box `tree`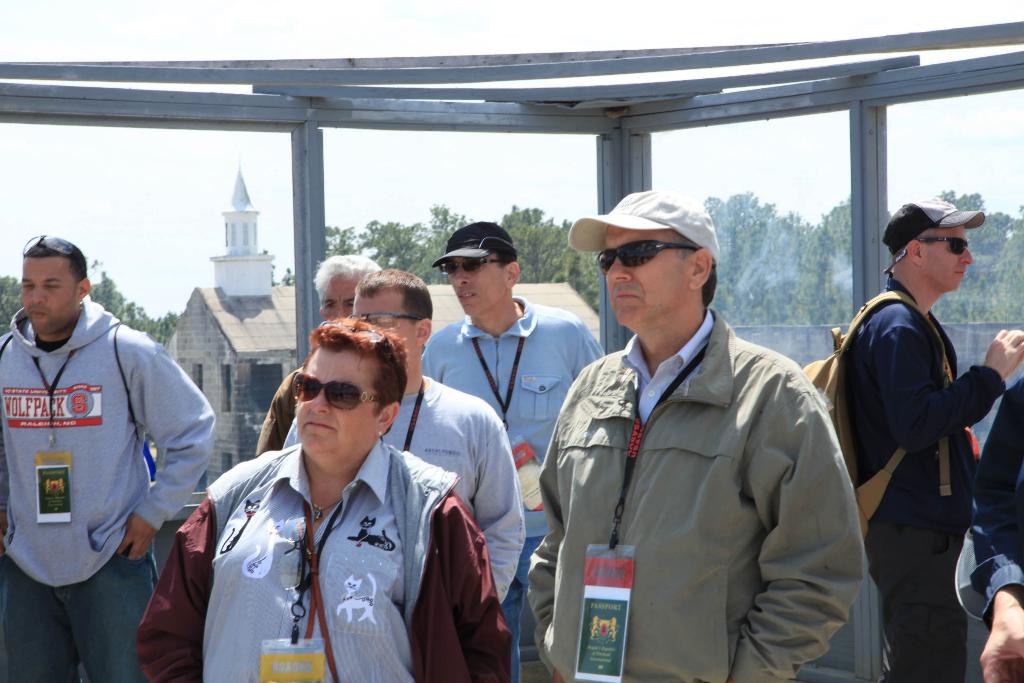
select_region(0, 268, 29, 346)
